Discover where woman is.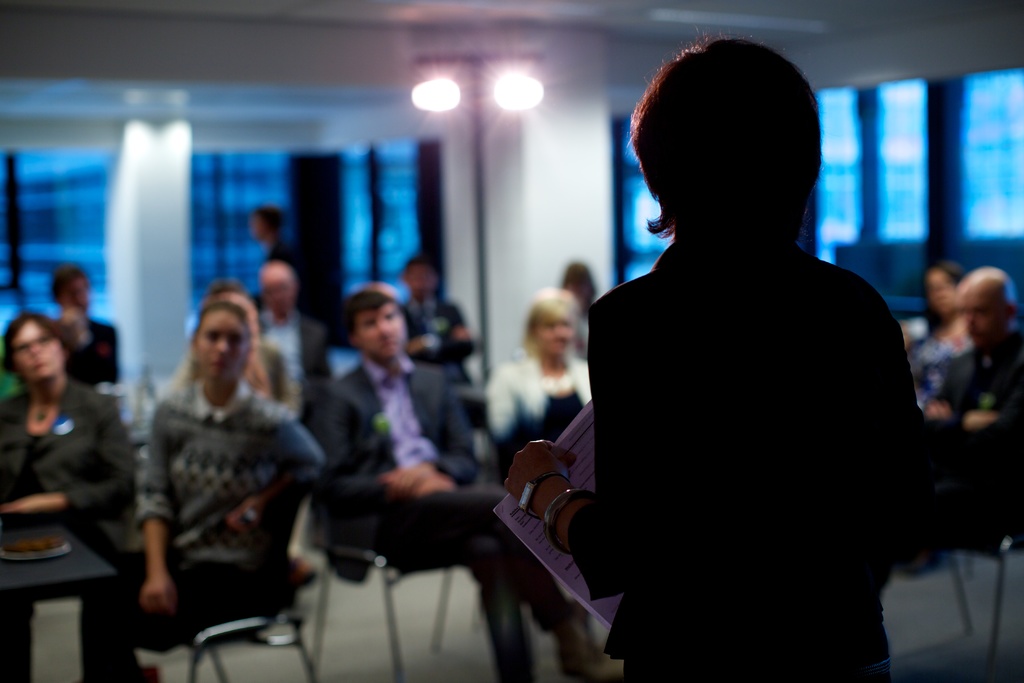
Discovered at <bbox>498, 35, 939, 682</bbox>.
